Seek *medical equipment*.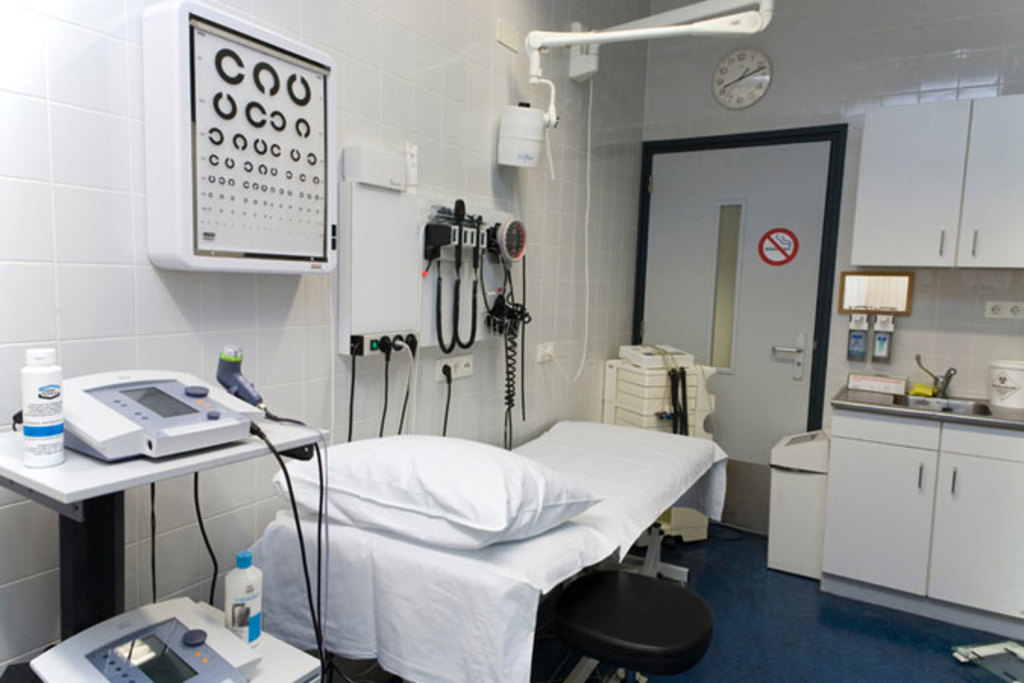
bbox=[141, 0, 332, 278].
